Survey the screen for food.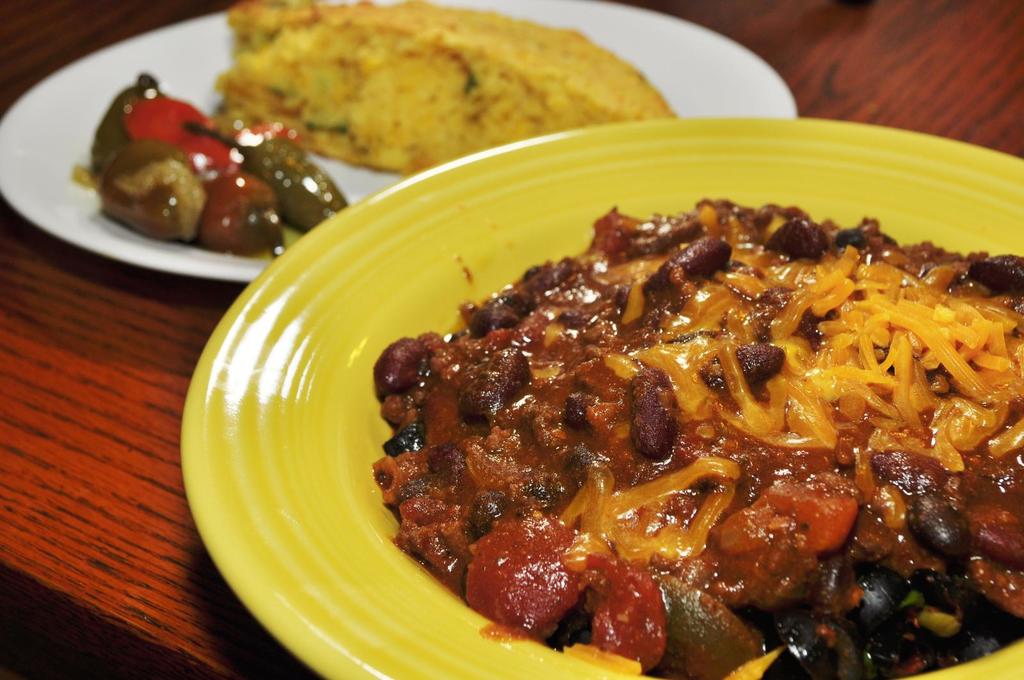
Survey found: detection(372, 194, 1023, 679).
